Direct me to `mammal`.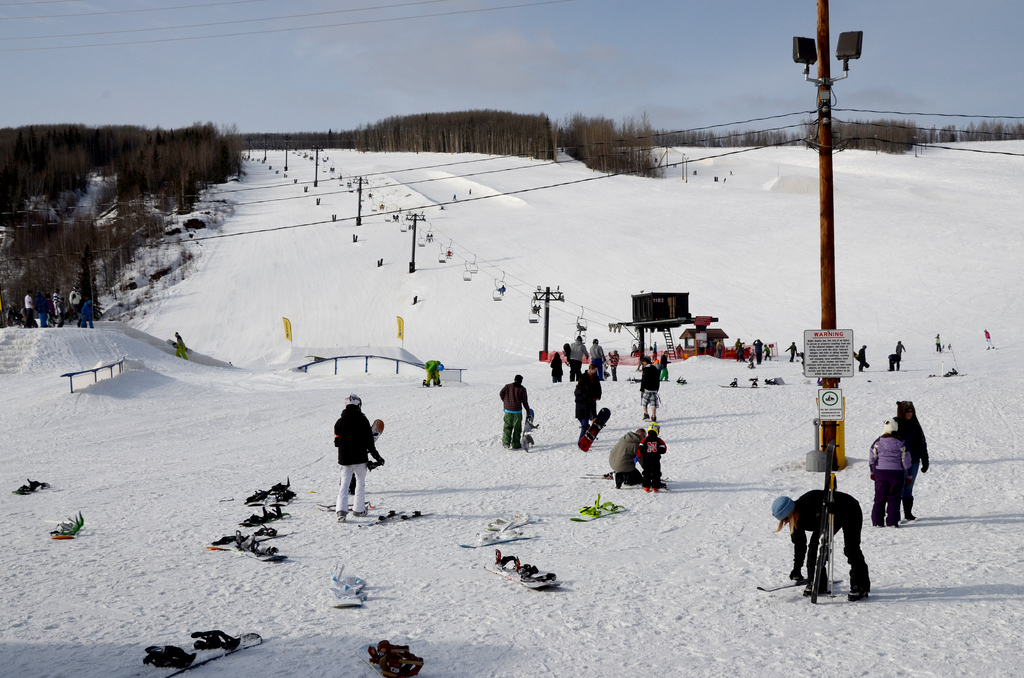
Direction: BBox(660, 346, 671, 378).
